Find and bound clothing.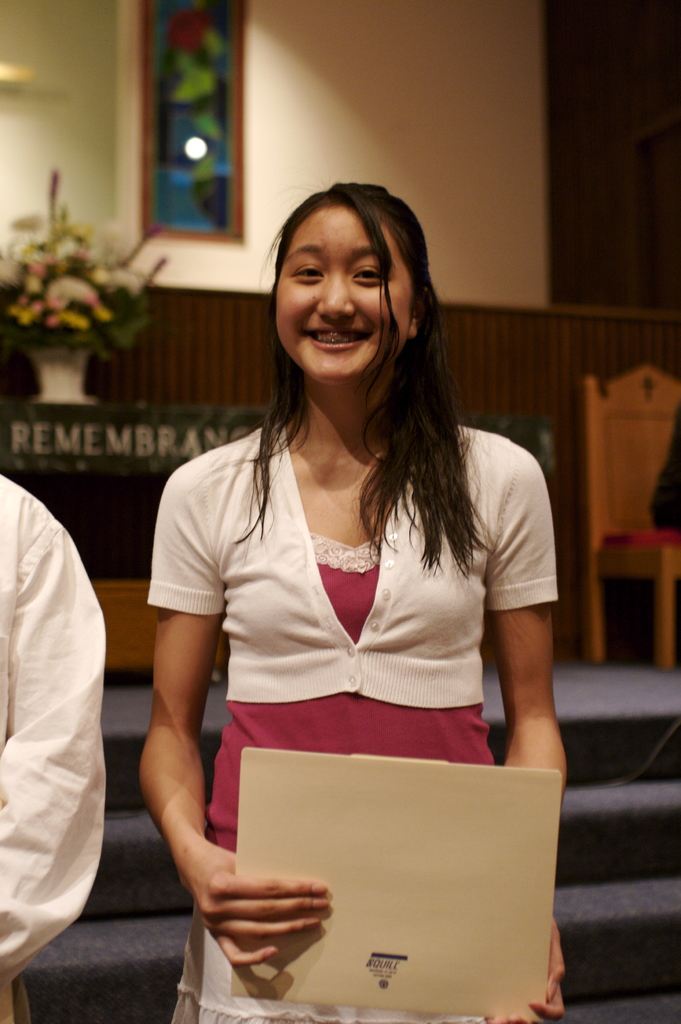
Bound: 0,466,111,1023.
